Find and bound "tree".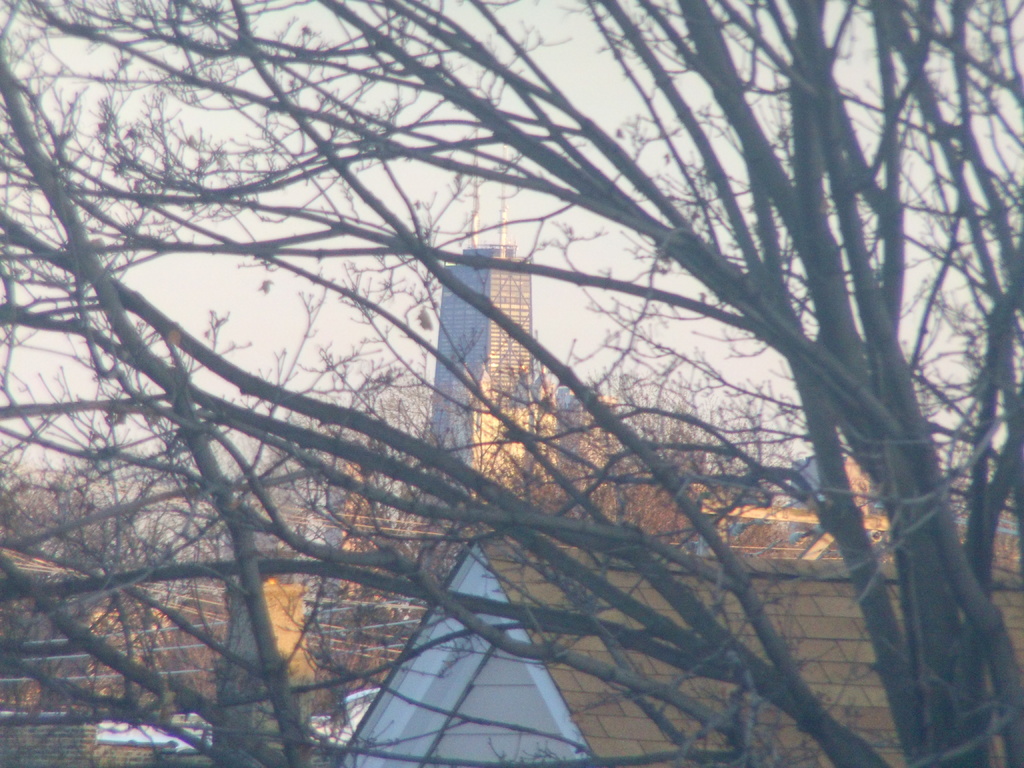
Bound: 38/0/995/767.
